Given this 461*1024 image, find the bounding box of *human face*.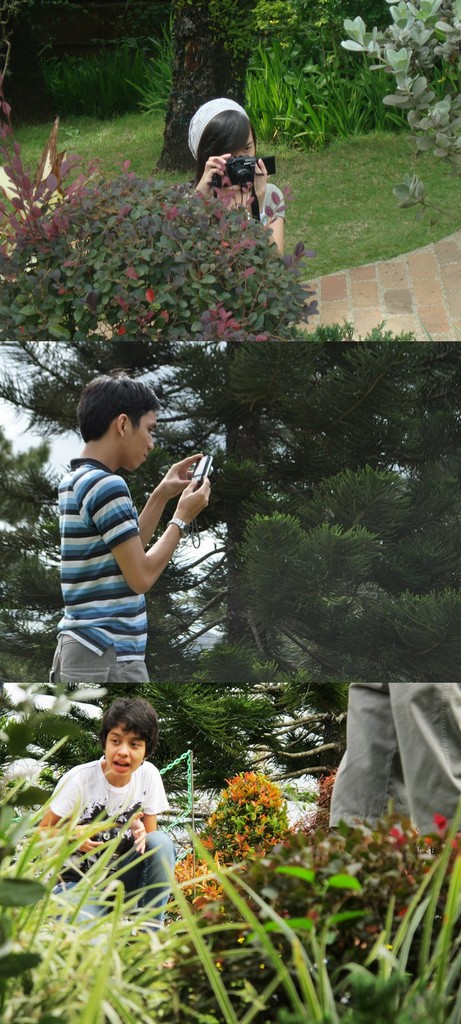
223:127:257:175.
